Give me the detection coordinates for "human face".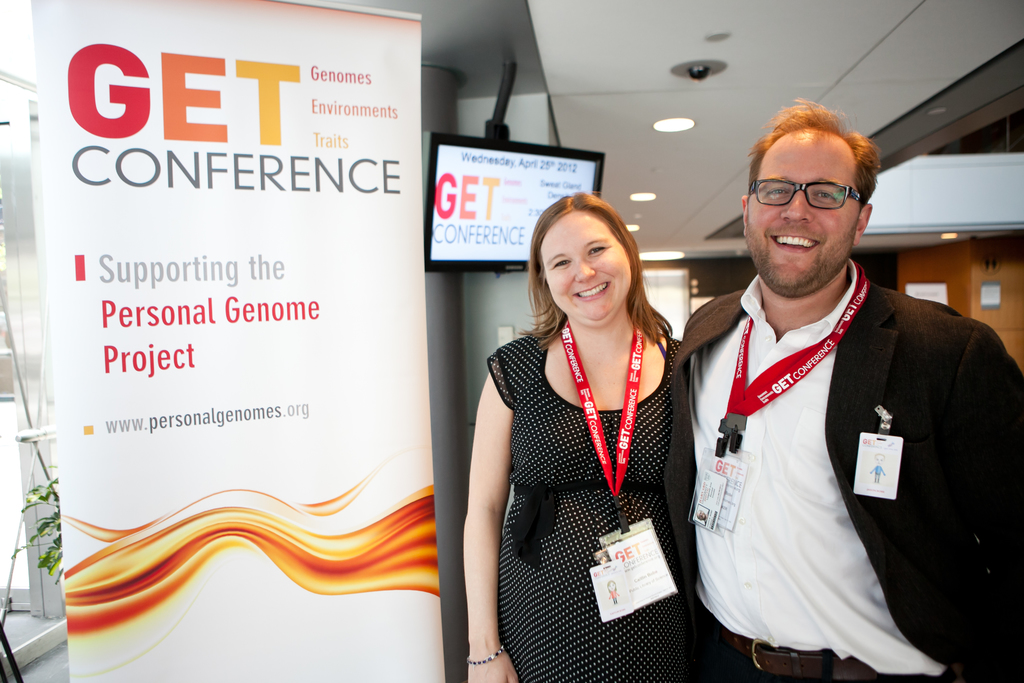
(x1=748, y1=125, x2=860, y2=294).
